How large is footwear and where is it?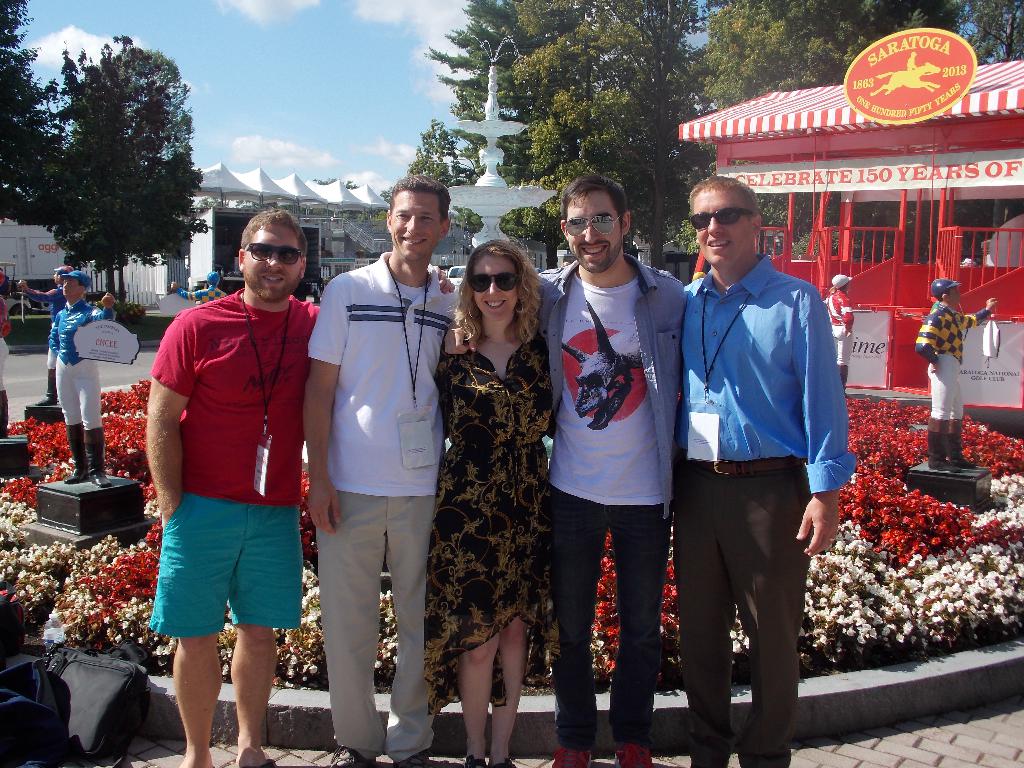
Bounding box: <region>614, 740, 652, 767</region>.
